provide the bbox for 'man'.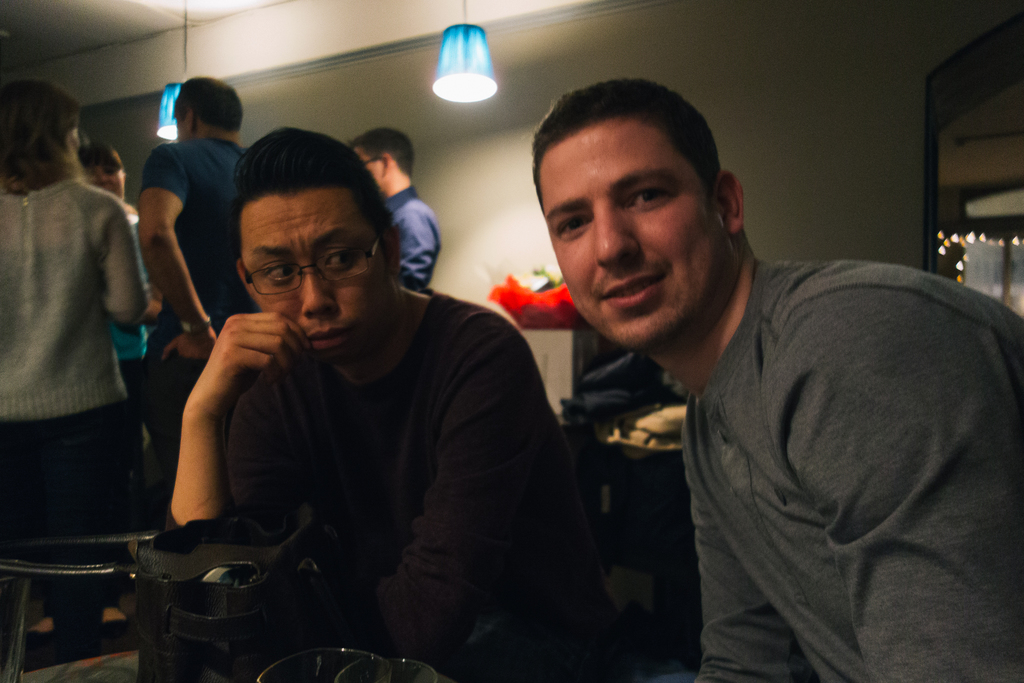
detection(130, 74, 252, 467).
